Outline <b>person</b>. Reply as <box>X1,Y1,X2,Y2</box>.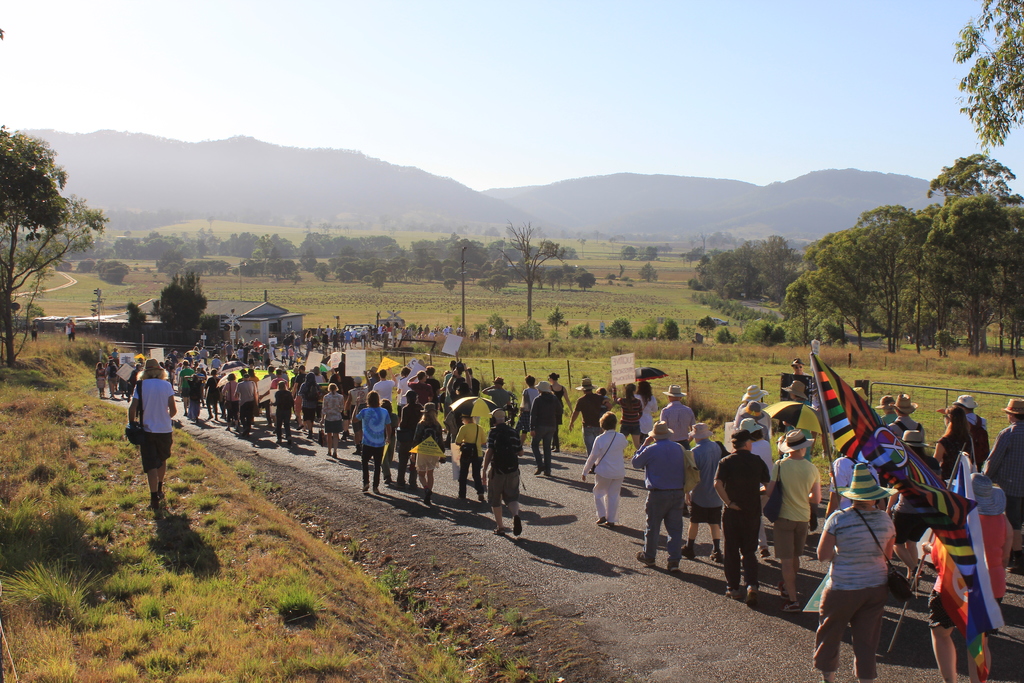
<box>66,319,76,342</box>.
